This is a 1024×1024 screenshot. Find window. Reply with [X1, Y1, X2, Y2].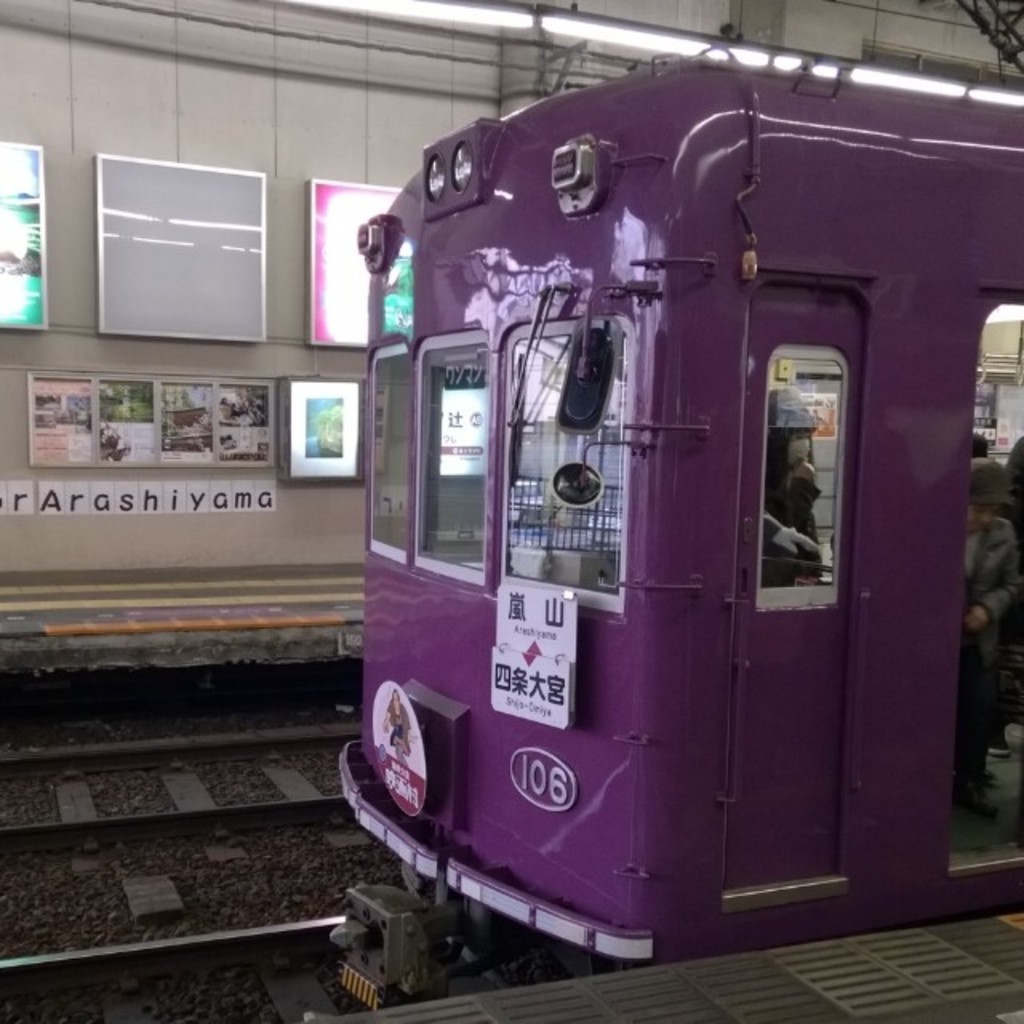
[368, 346, 418, 563].
